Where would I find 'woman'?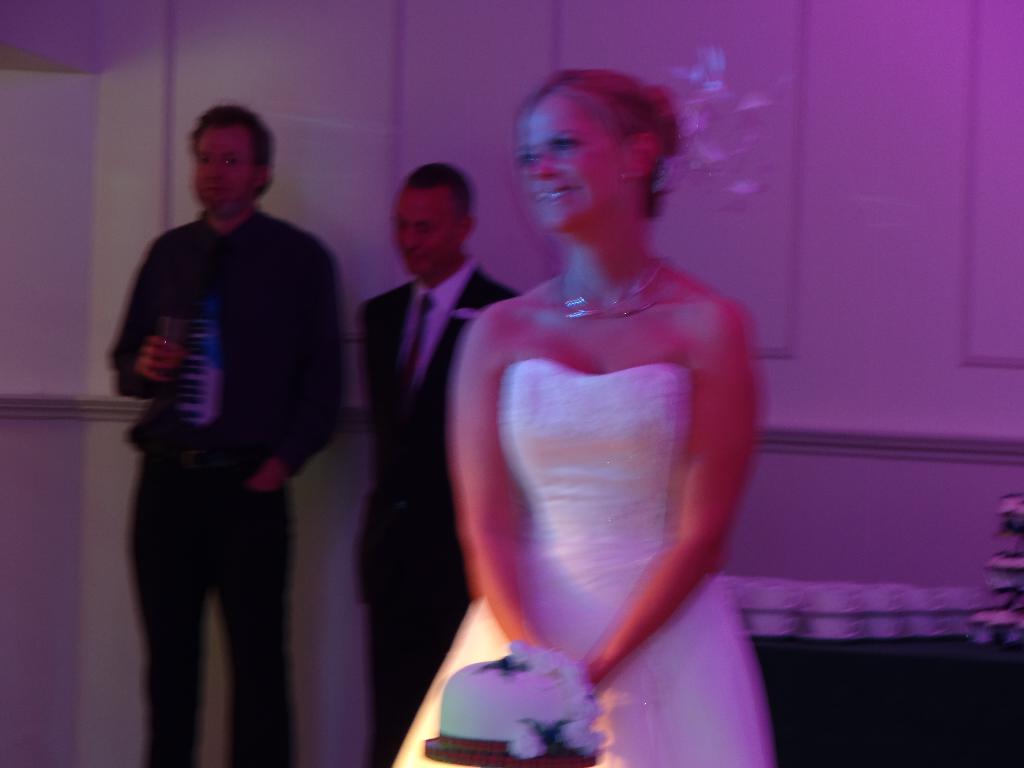
At 428:24:780:742.
